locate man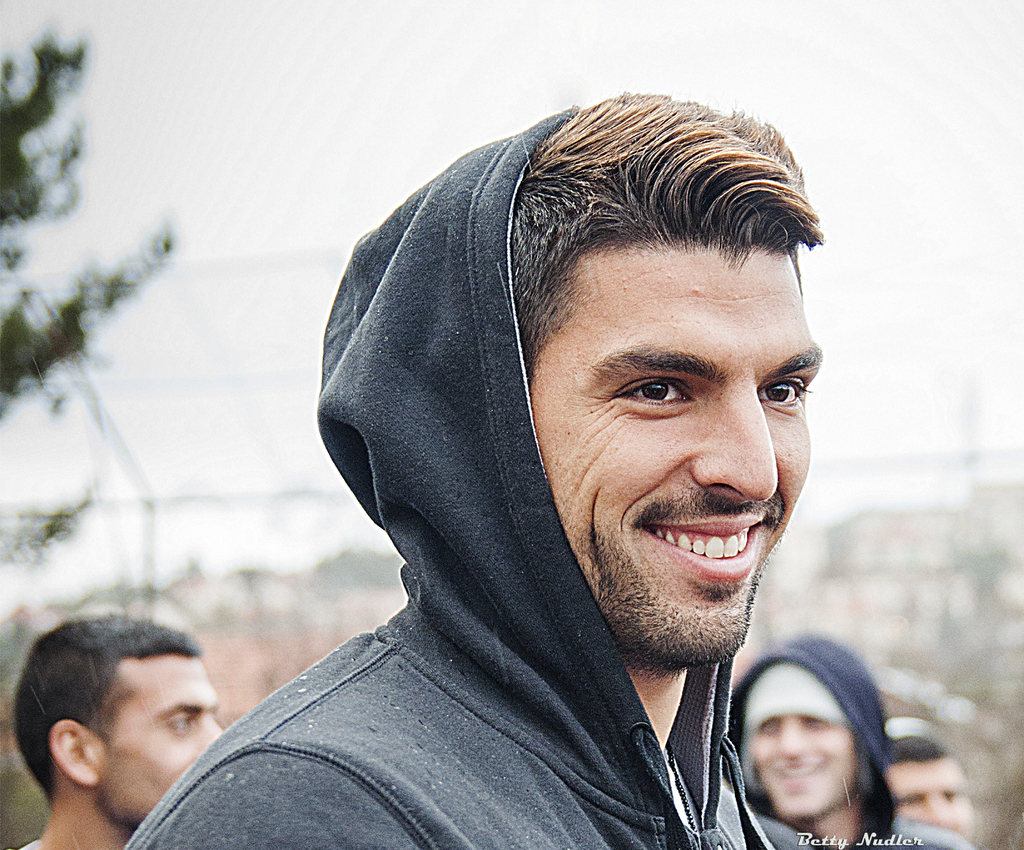
BBox(123, 89, 825, 849)
